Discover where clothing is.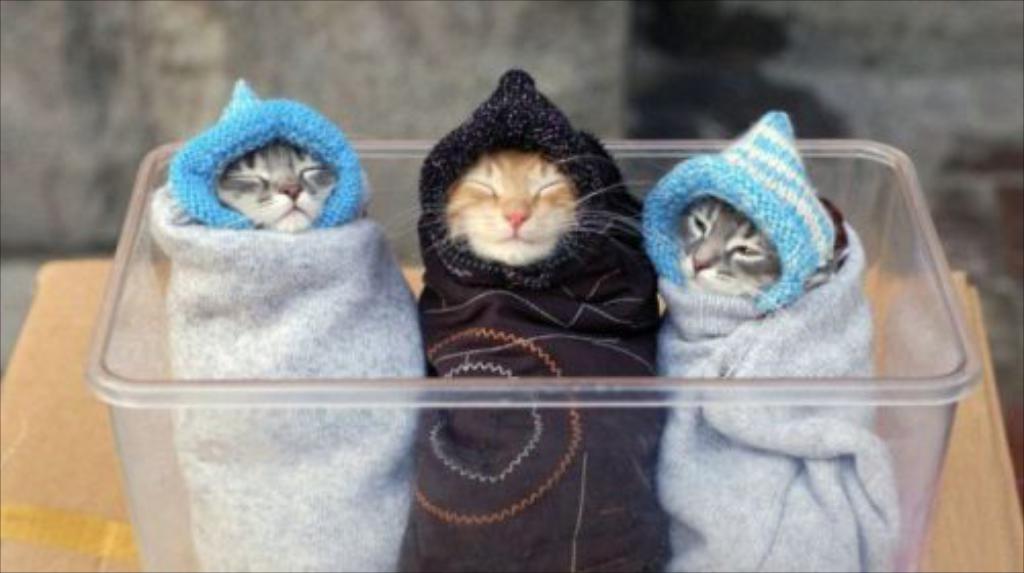
Discovered at box=[145, 180, 426, 571].
